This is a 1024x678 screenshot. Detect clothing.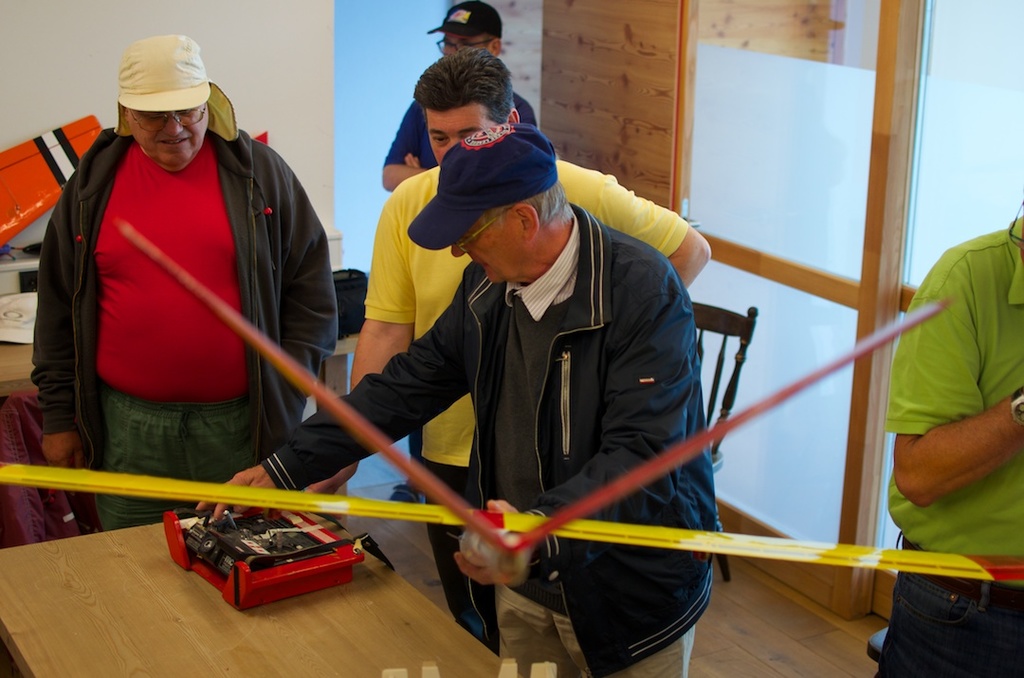
select_region(380, 101, 541, 460).
